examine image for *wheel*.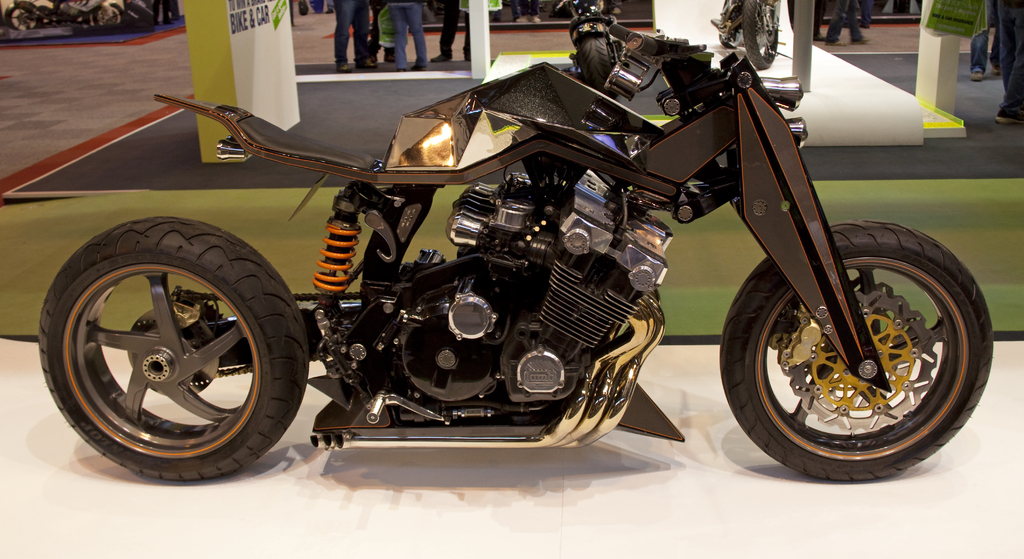
Examination result: bbox=(580, 35, 609, 97).
